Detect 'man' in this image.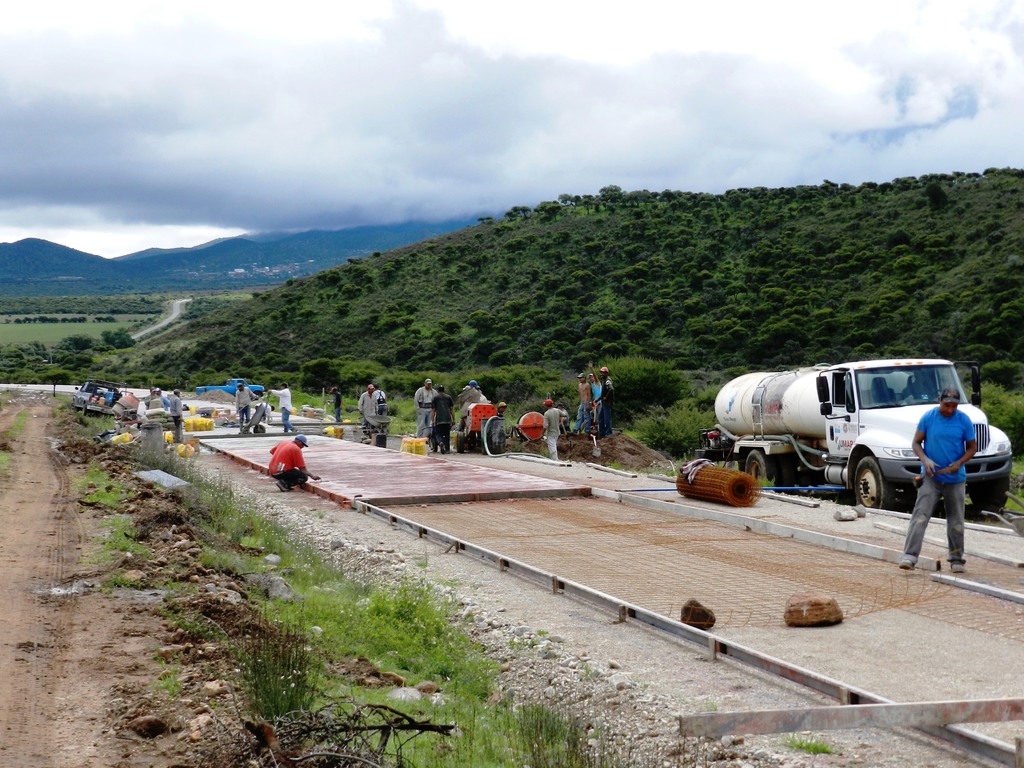
Detection: select_region(326, 385, 344, 425).
